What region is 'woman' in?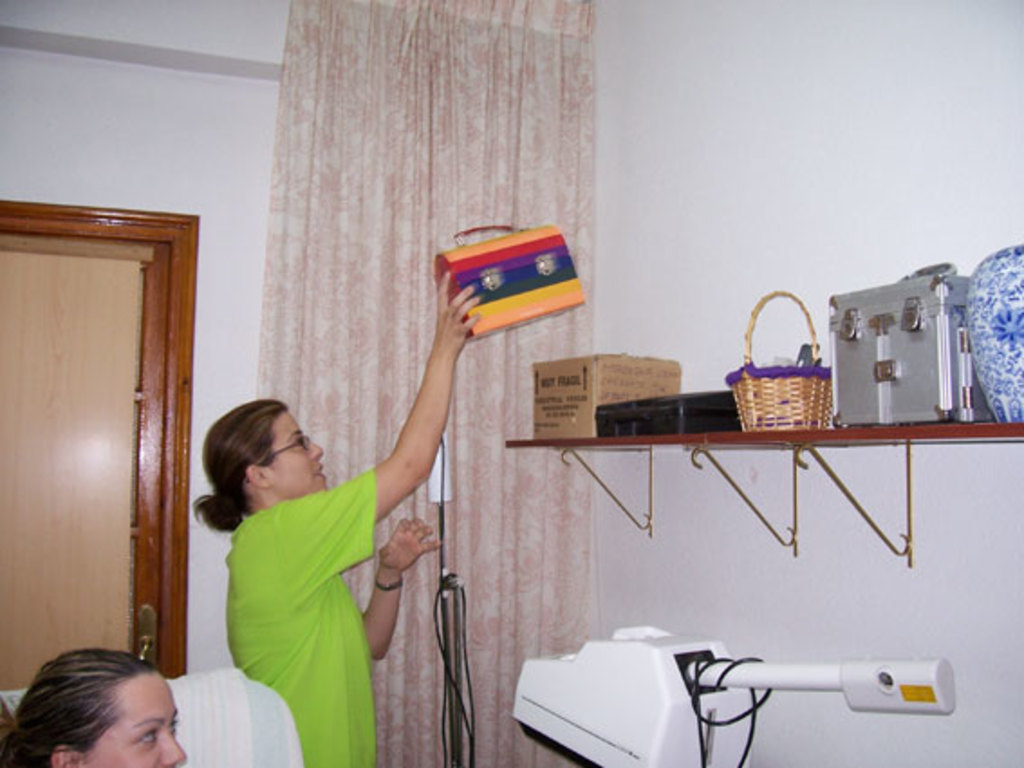
x1=228, y1=296, x2=489, y2=766.
